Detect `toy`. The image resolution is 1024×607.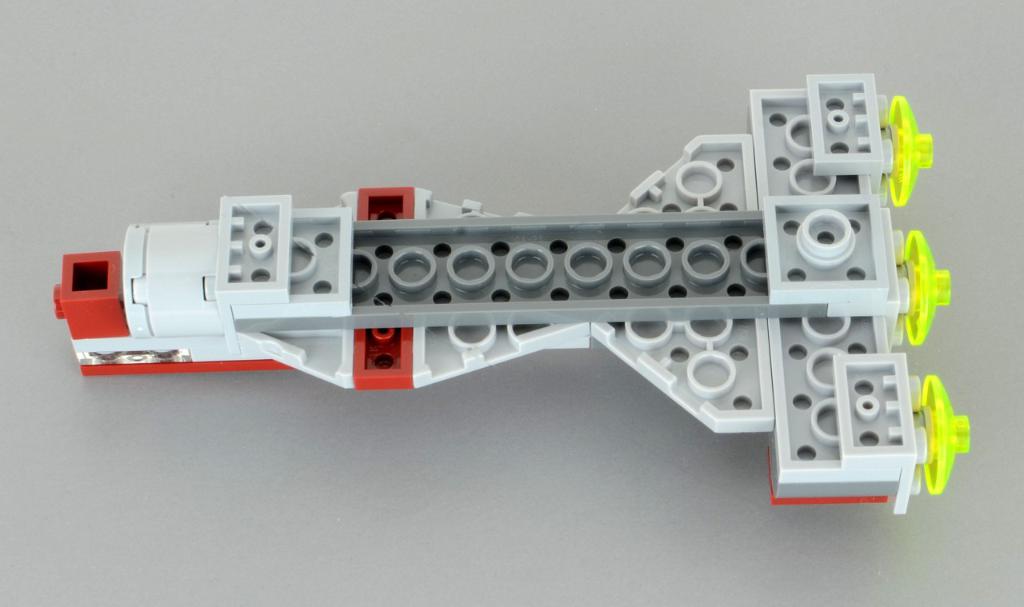
17, 93, 1020, 464.
